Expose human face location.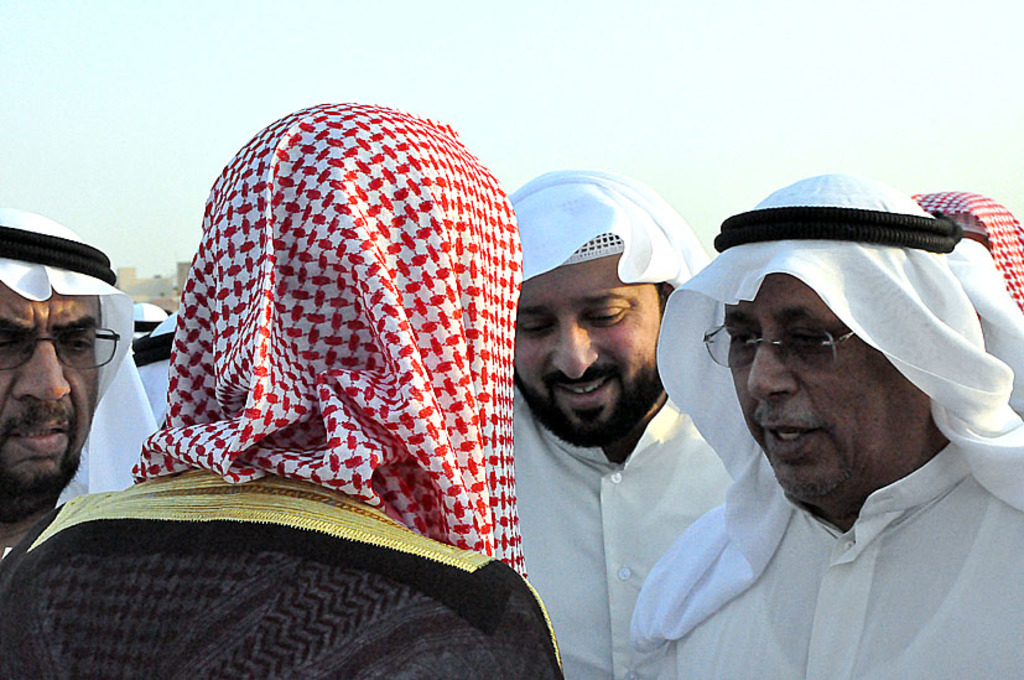
Exposed at {"x1": 727, "y1": 271, "x2": 932, "y2": 503}.
